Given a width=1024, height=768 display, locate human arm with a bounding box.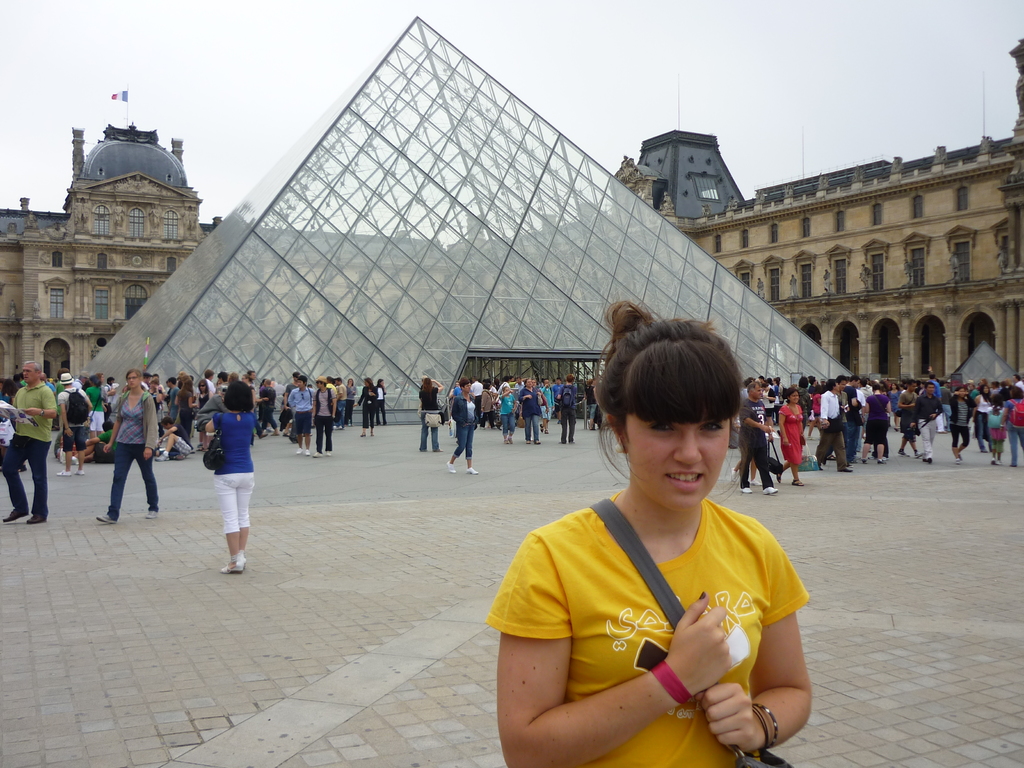
Located: box=[102, 395, 125, 454].
